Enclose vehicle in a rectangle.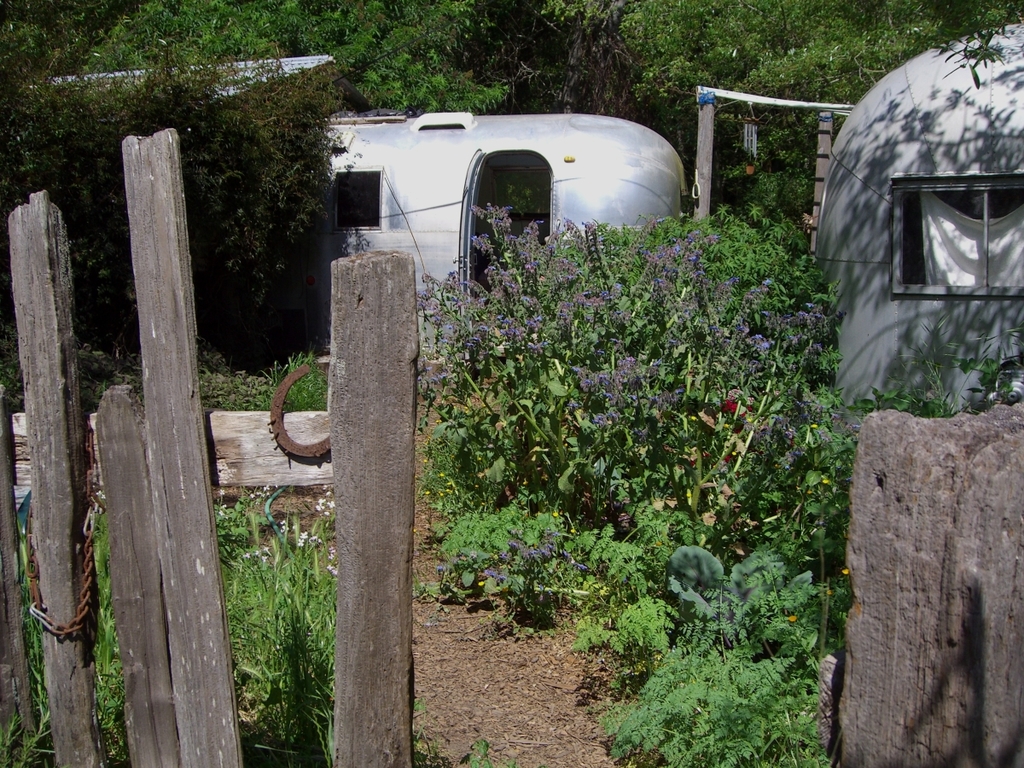
region(291, 106, 684, 358).
